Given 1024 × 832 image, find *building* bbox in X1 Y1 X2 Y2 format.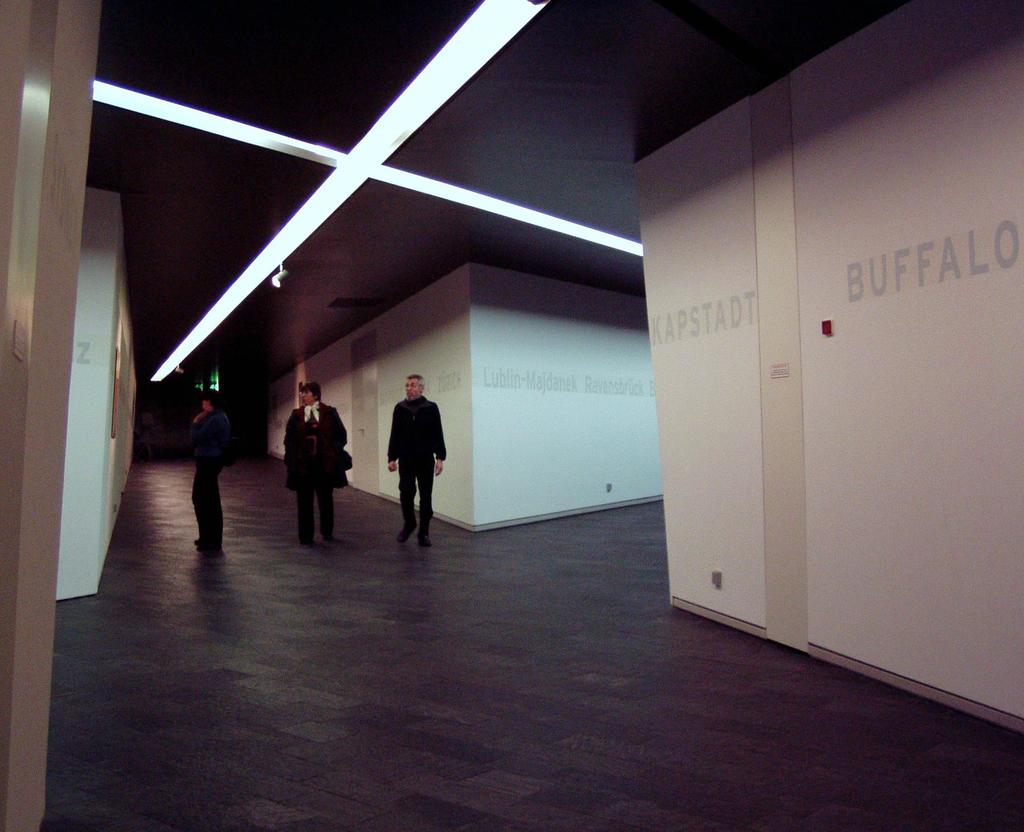
0 0 1023 831.
